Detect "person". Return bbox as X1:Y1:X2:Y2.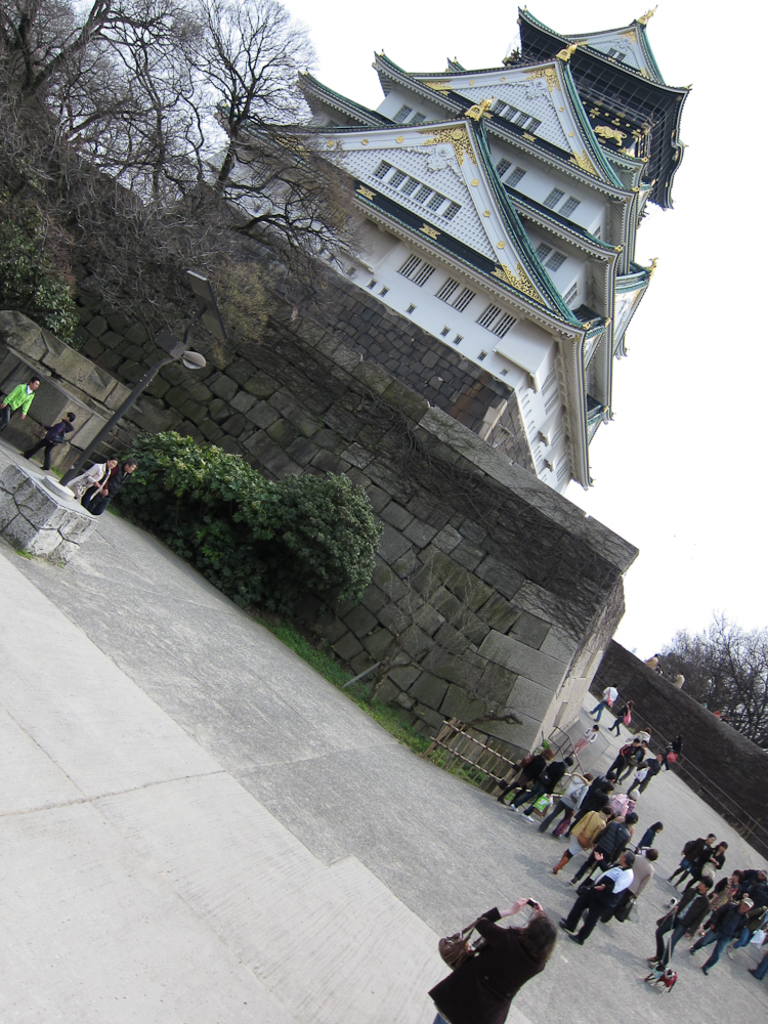
658:887:693:962.
